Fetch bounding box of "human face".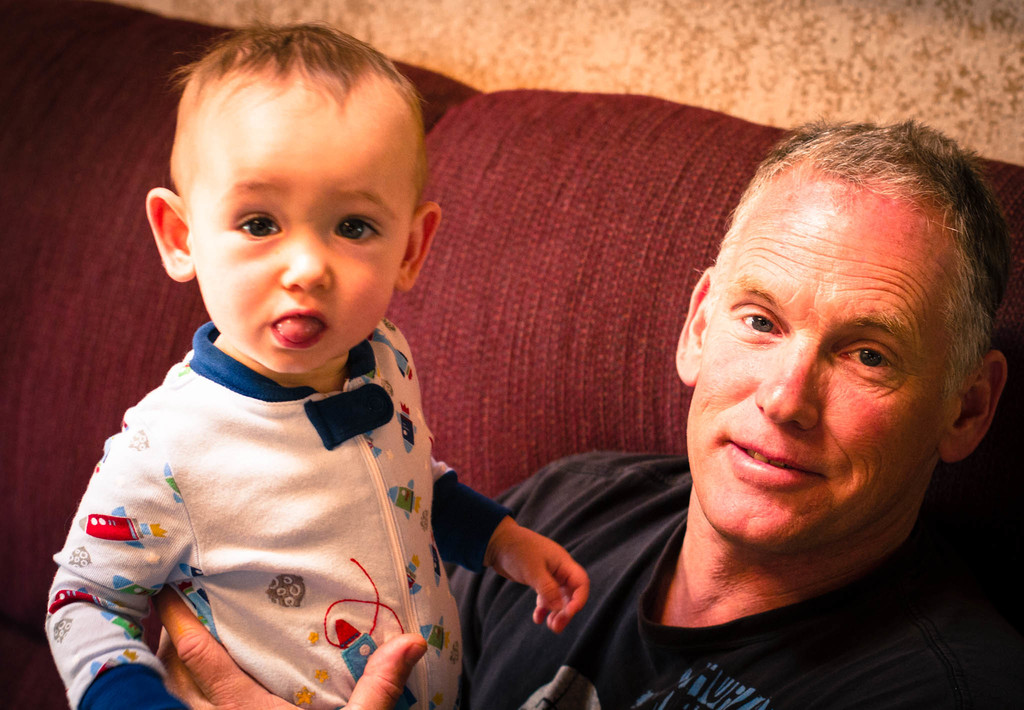
Bbox: (x1=180, y1=70, x2=414, y2=373).
